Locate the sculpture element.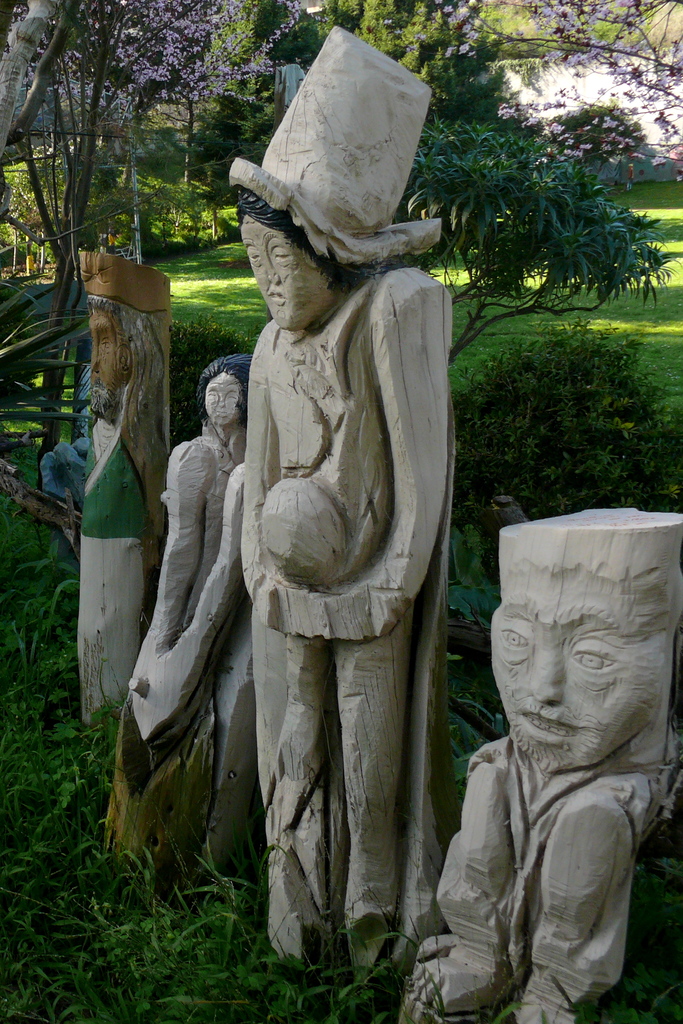
Element bbox: rect(433, 513, 682, 996).
